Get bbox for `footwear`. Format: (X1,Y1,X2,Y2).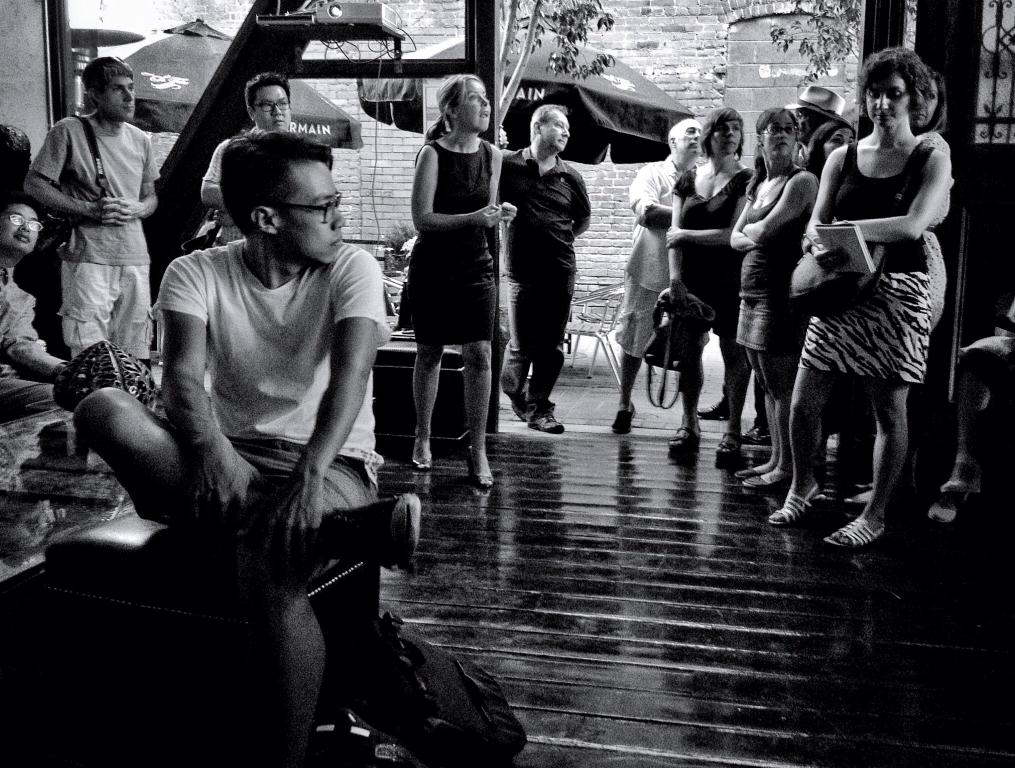
(822,511,889,546).
